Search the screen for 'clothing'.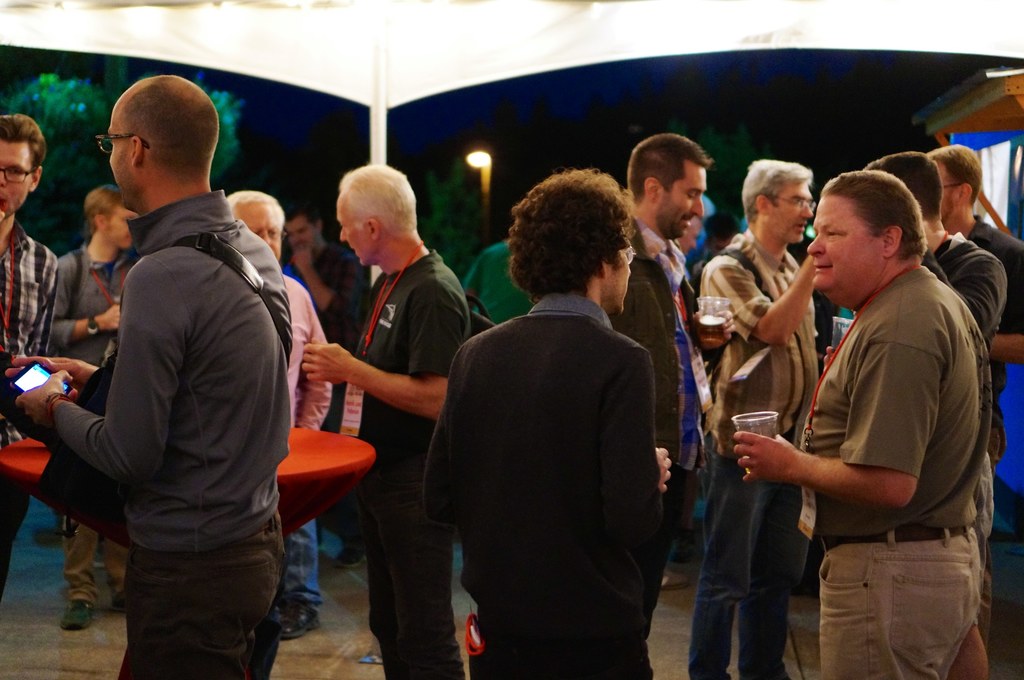
Found at (left=342, top=243, right=474, bottom=679).
